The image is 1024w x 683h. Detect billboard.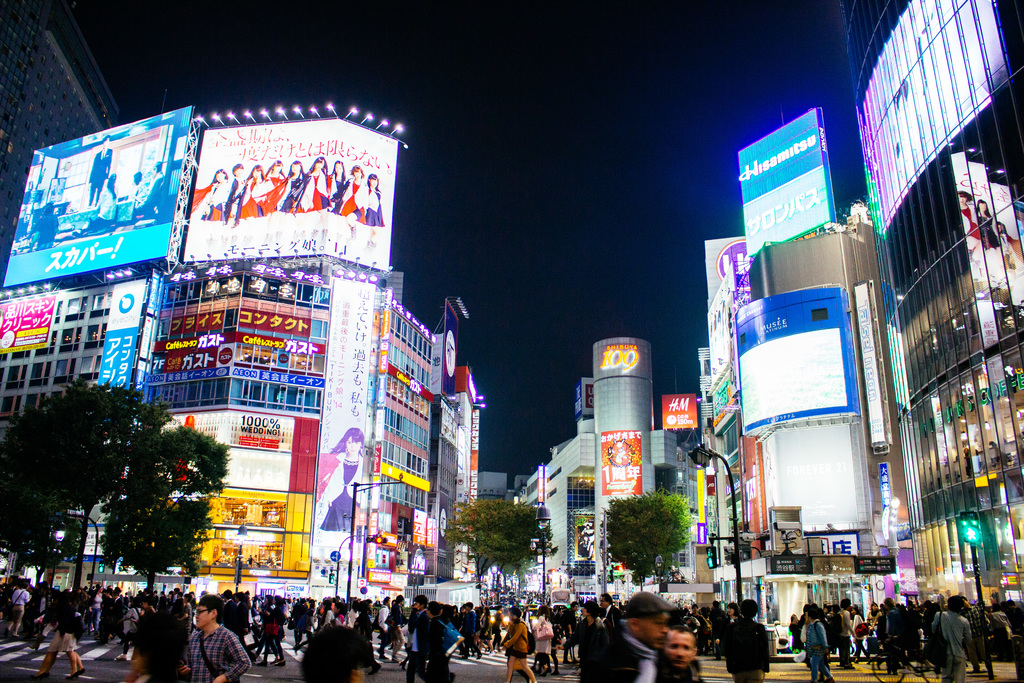
Detection: bbox=[199, 115, 392, 273].
